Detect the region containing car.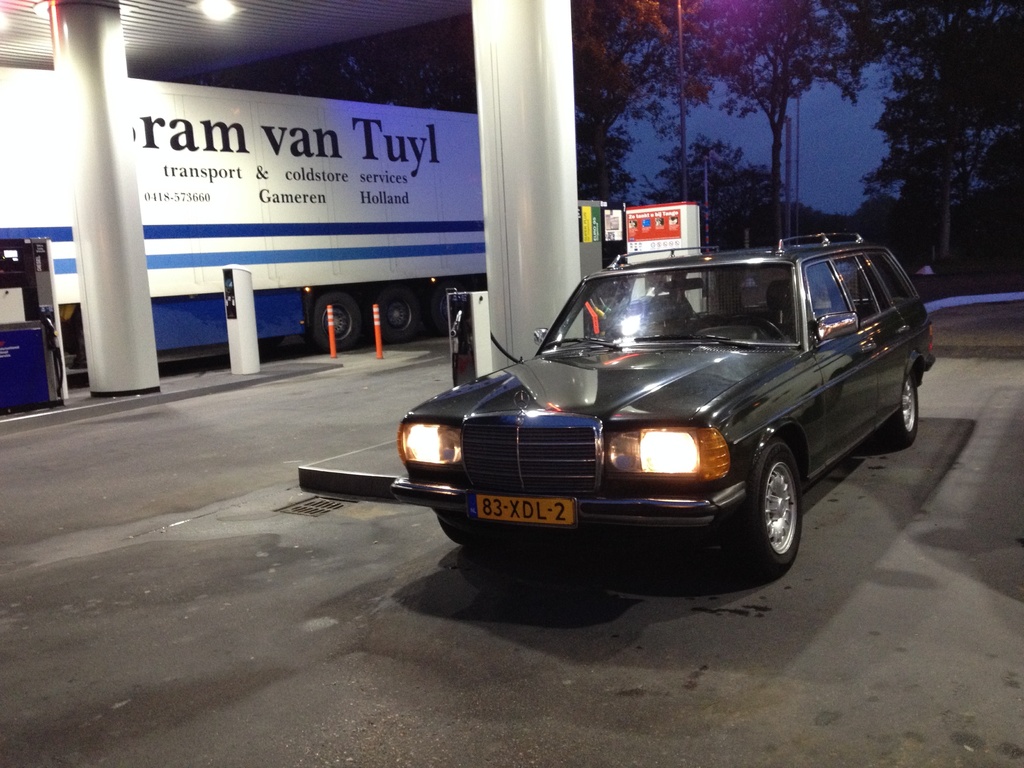
x1=385 y1=230 x2=933 y2=582.
